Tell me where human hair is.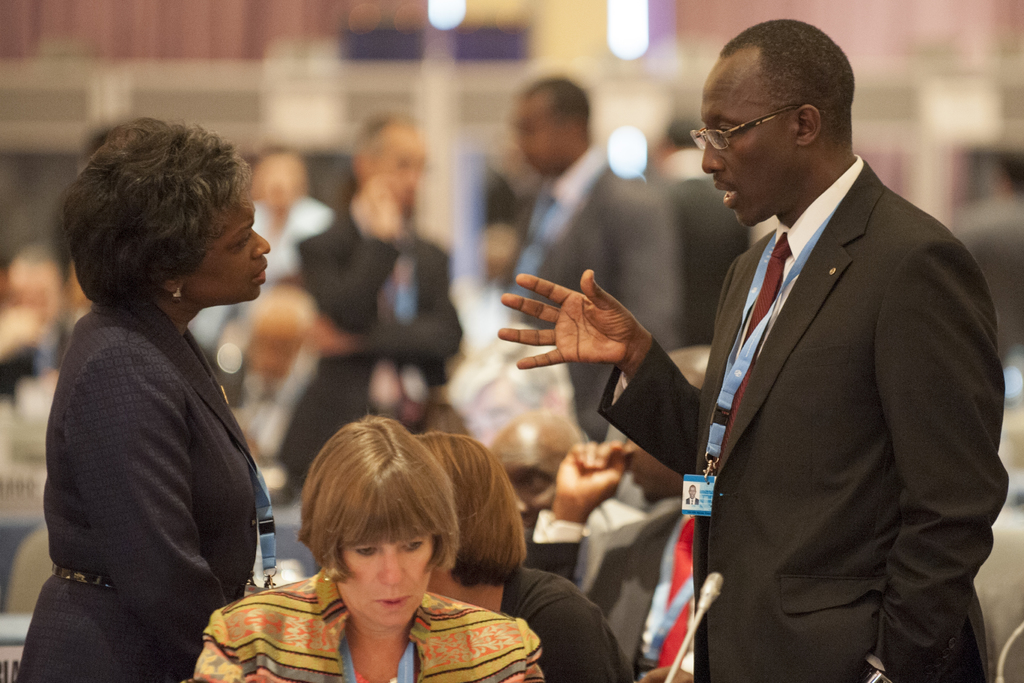
human hair is at <bbox>67, 113, 250, 305</bbox>.
